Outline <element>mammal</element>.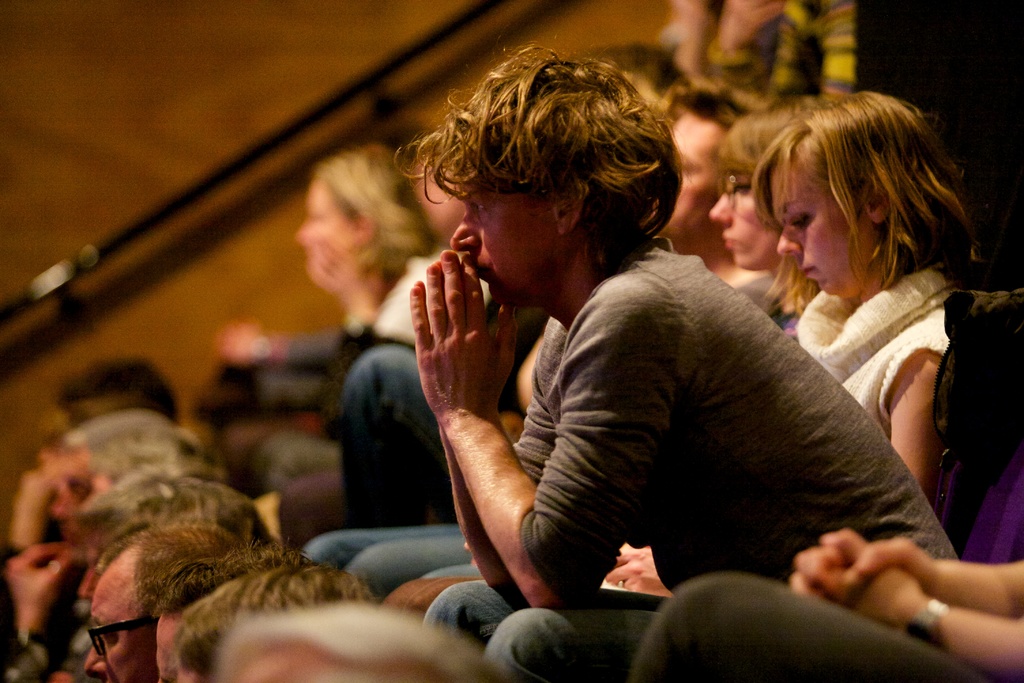
Outline: [172, 563, 376, 682].
